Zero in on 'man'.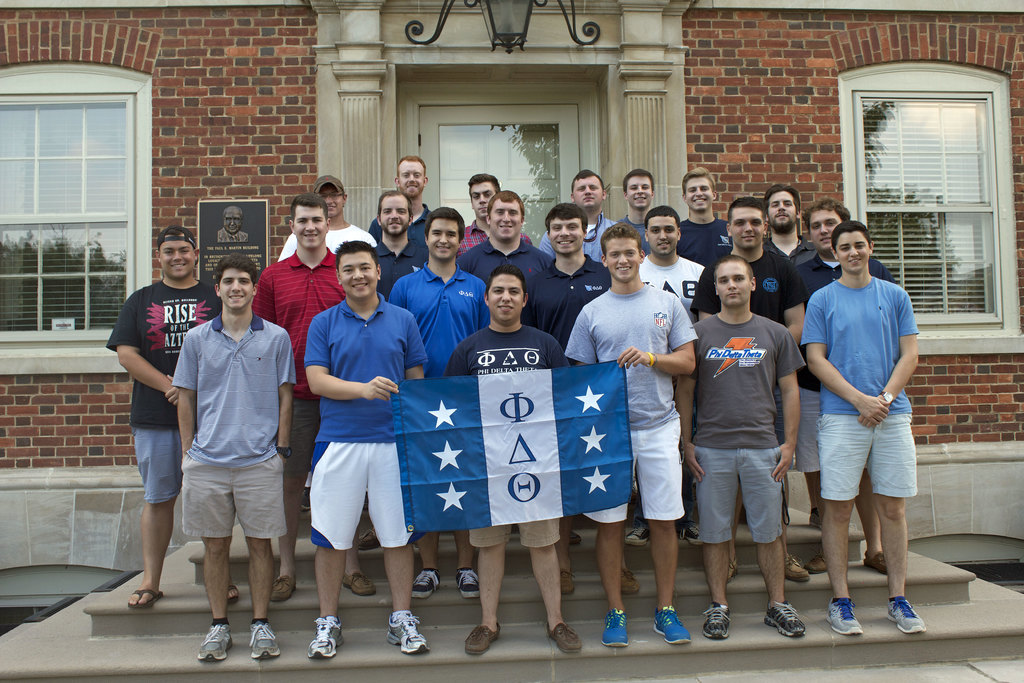
Zeroed in: (168,248,295,657).
